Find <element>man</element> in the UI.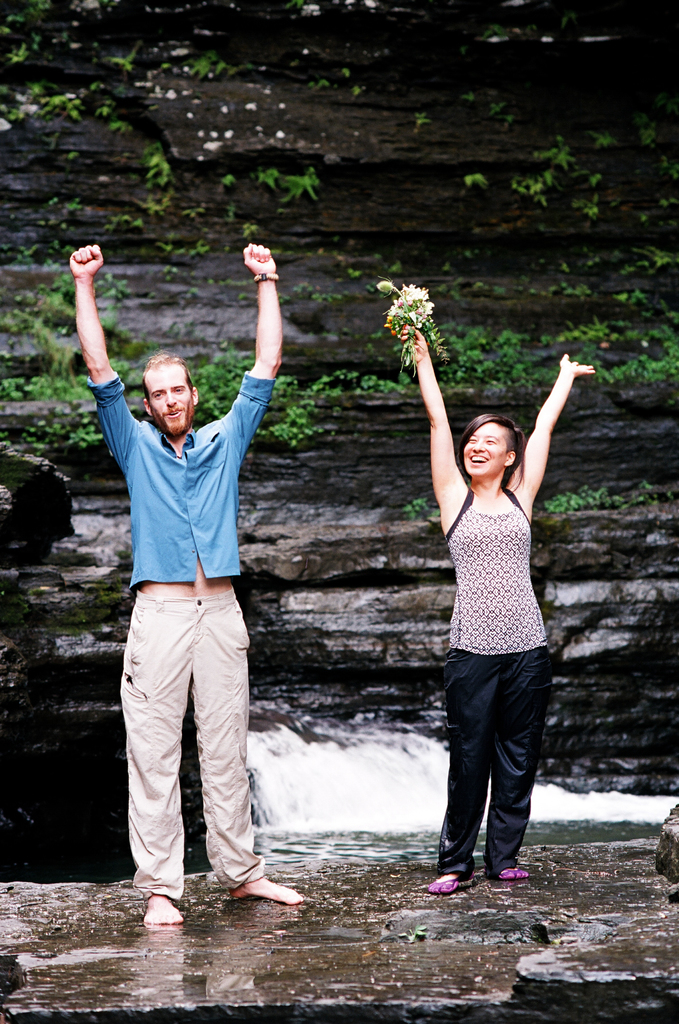
UI element at 83:239:305:937.
